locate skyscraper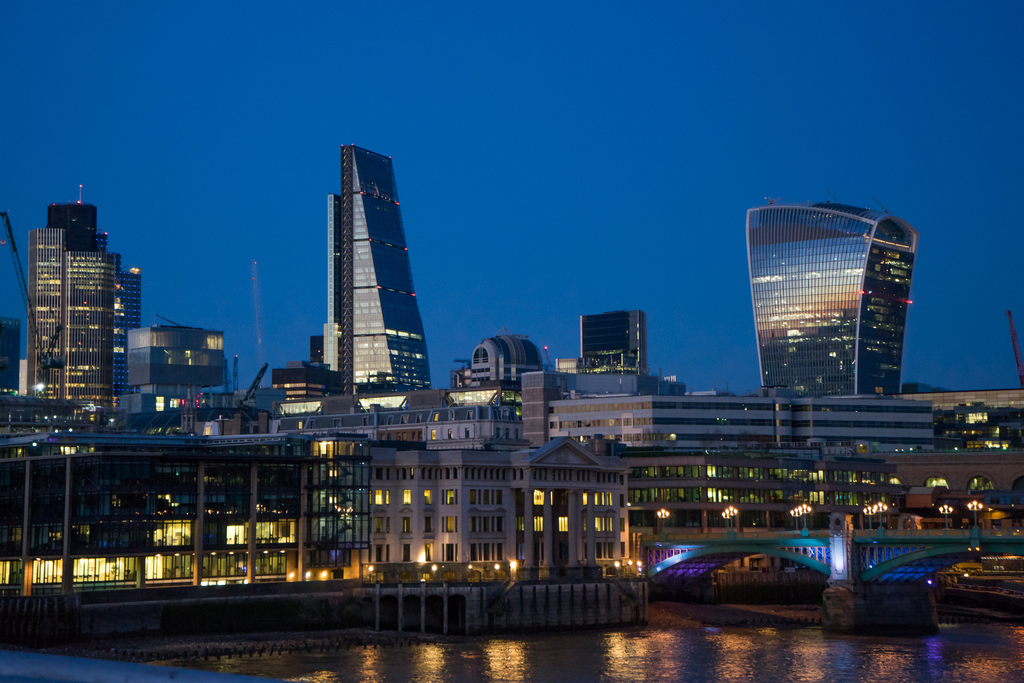
left=0, top=393, right=372, bottom=639
